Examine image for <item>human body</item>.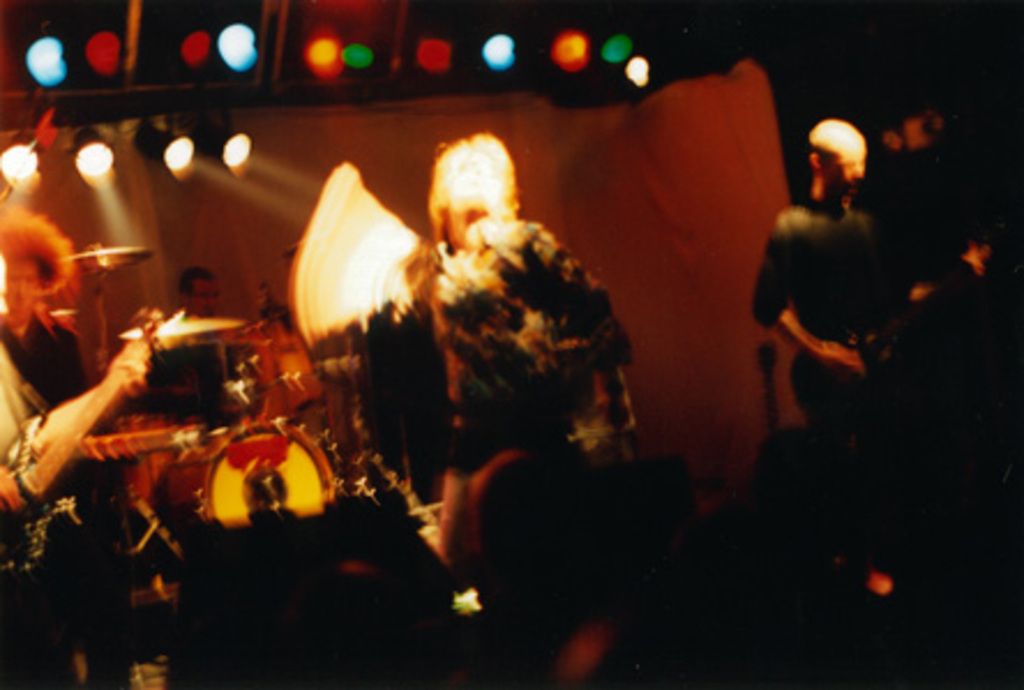
Examination result: select_region(0, 205, 122, 688).
